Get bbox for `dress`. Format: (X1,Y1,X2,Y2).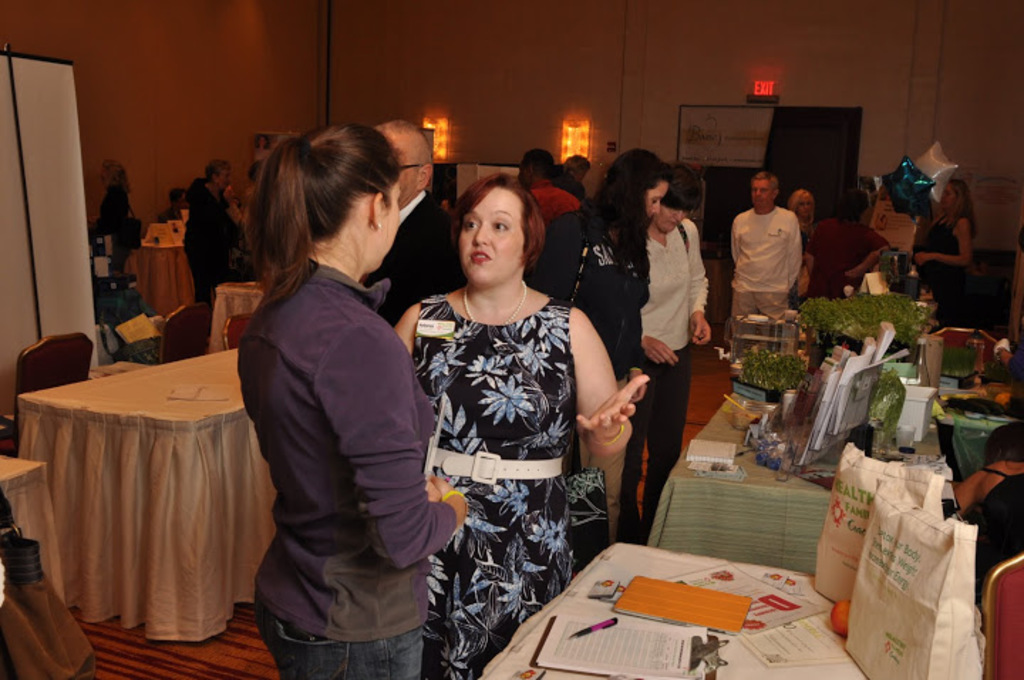
(407,290,587,679).
